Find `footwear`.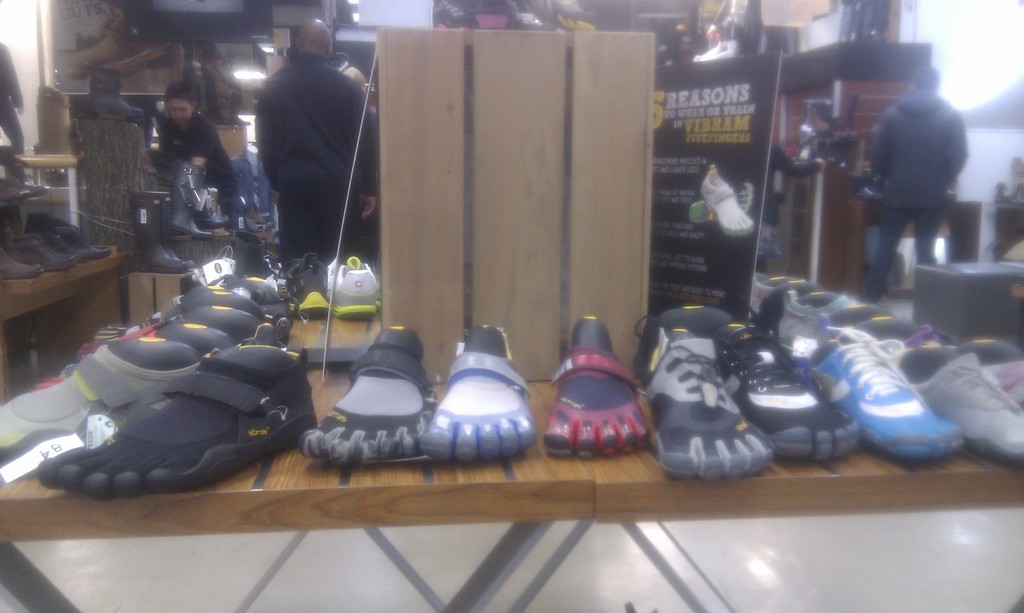
145:191:195:266.
